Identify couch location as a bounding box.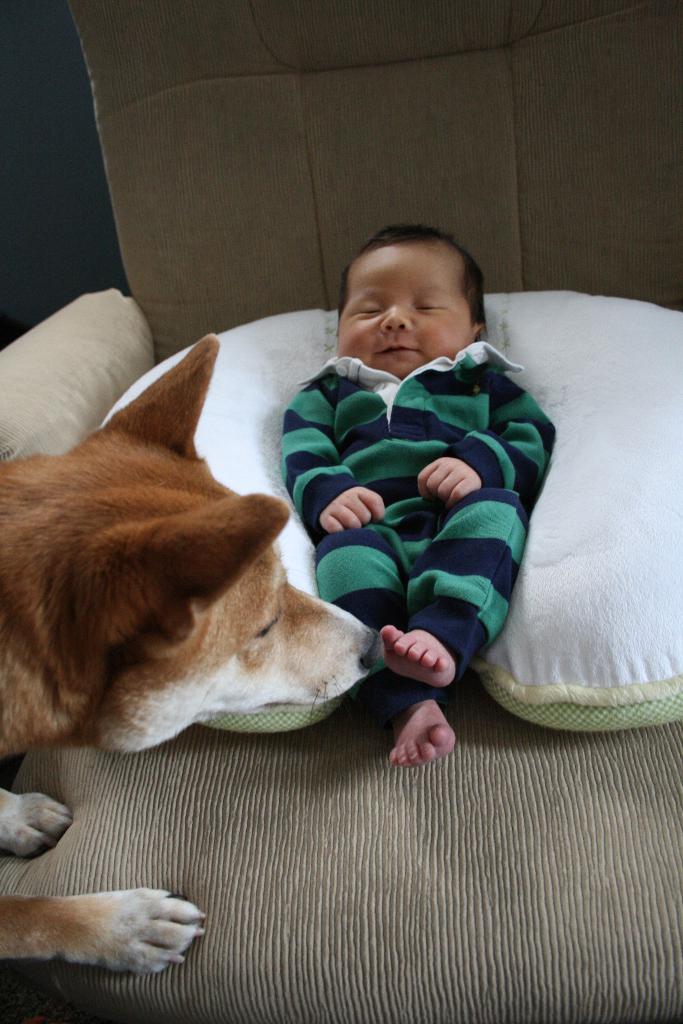
bbox=(0, 1, 682, 1020).
